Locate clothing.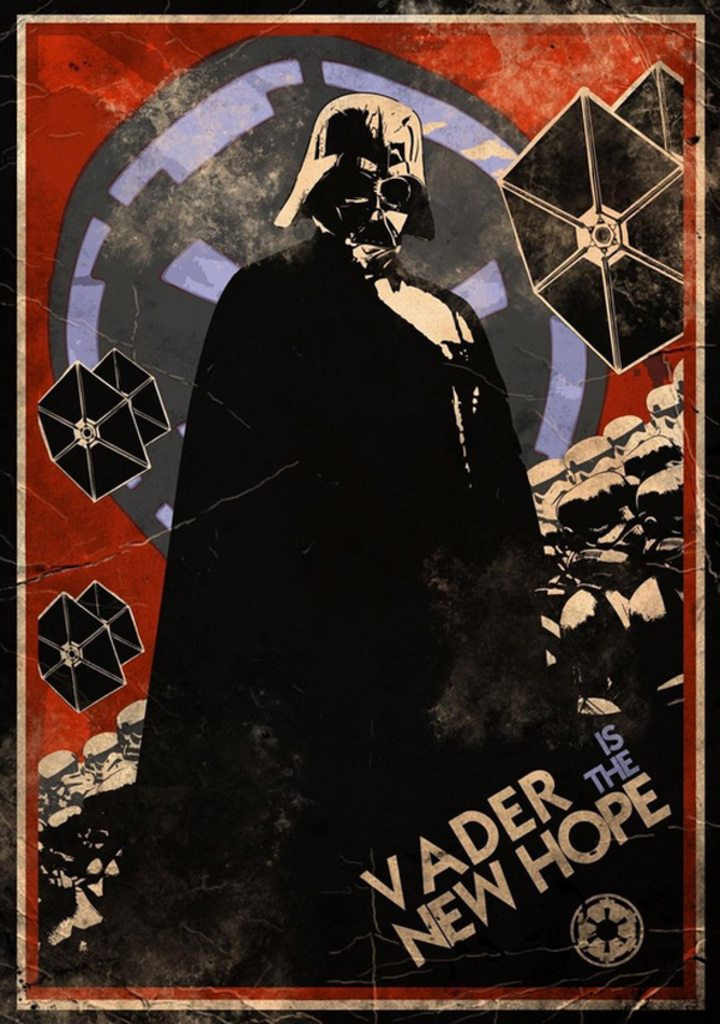
Bounding box: (157,184,536,771).
